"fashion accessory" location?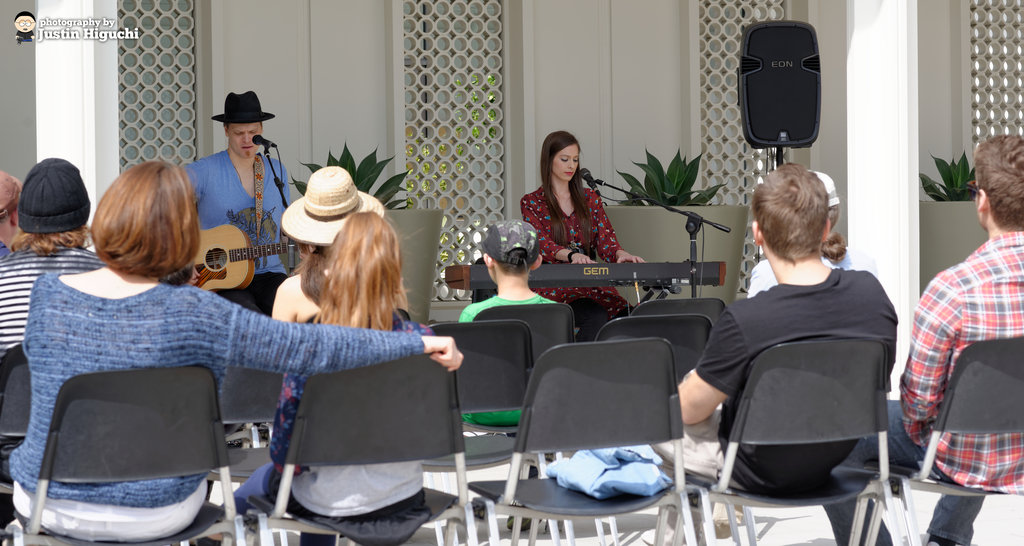
select_region(566, 250, 580, 264)
